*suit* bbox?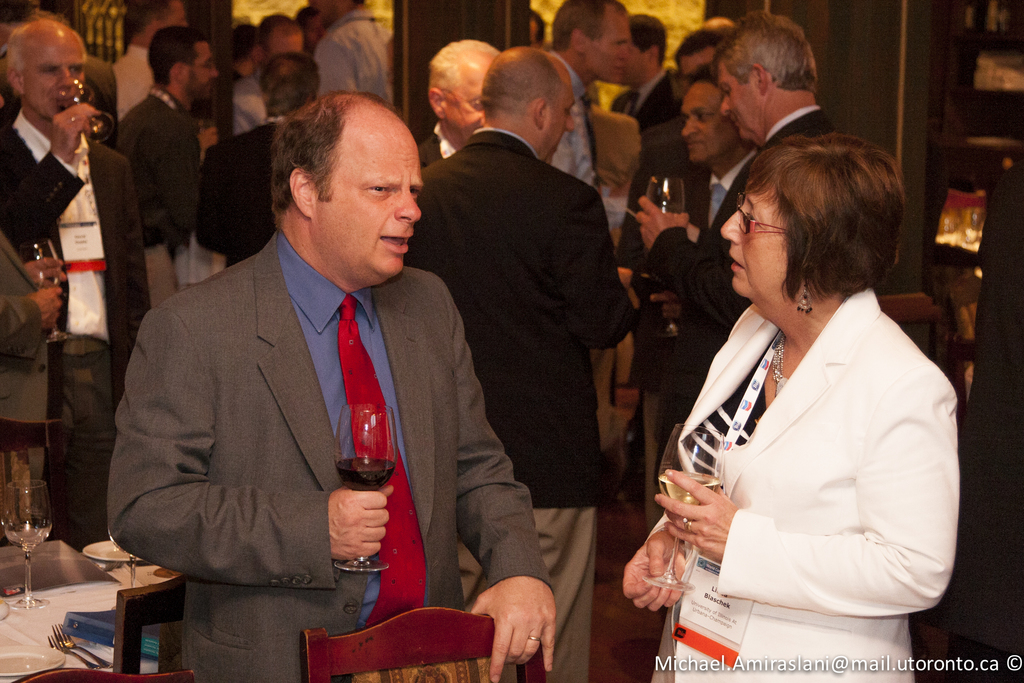
1/101/155/546
